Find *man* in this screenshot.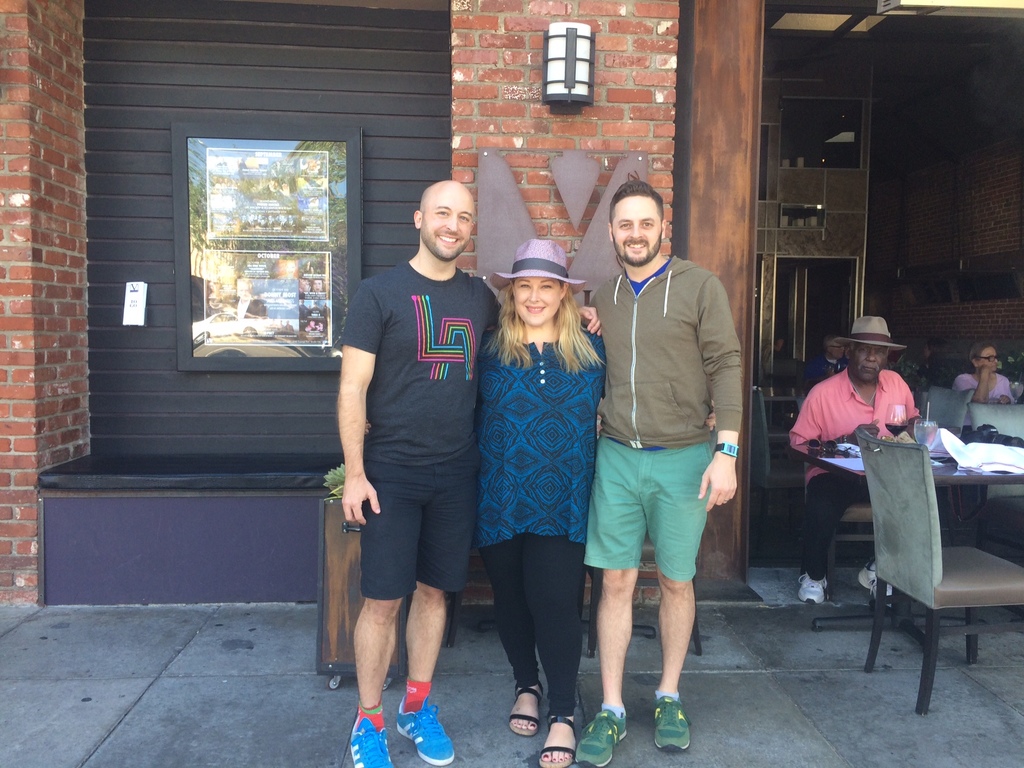
The bounding box for *man* is bbox=(805, 338, 862, 384).
